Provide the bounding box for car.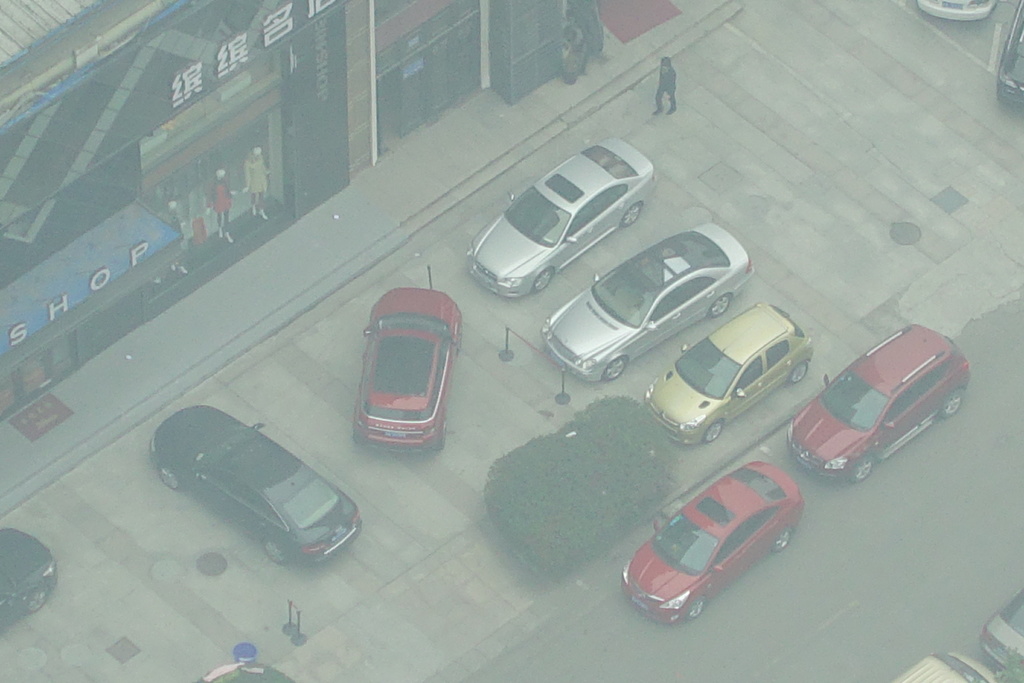
BBox(466, 139, 660, 294).
